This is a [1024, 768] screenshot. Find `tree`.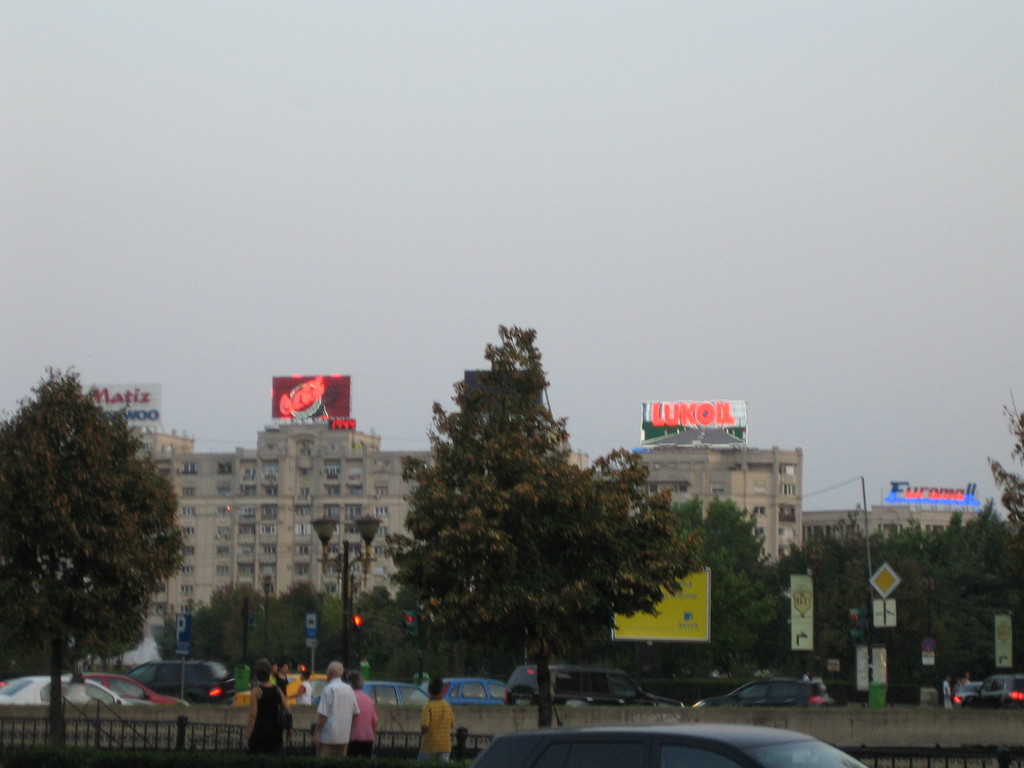
Bounding box: locate(454, 626, 490, 682).
